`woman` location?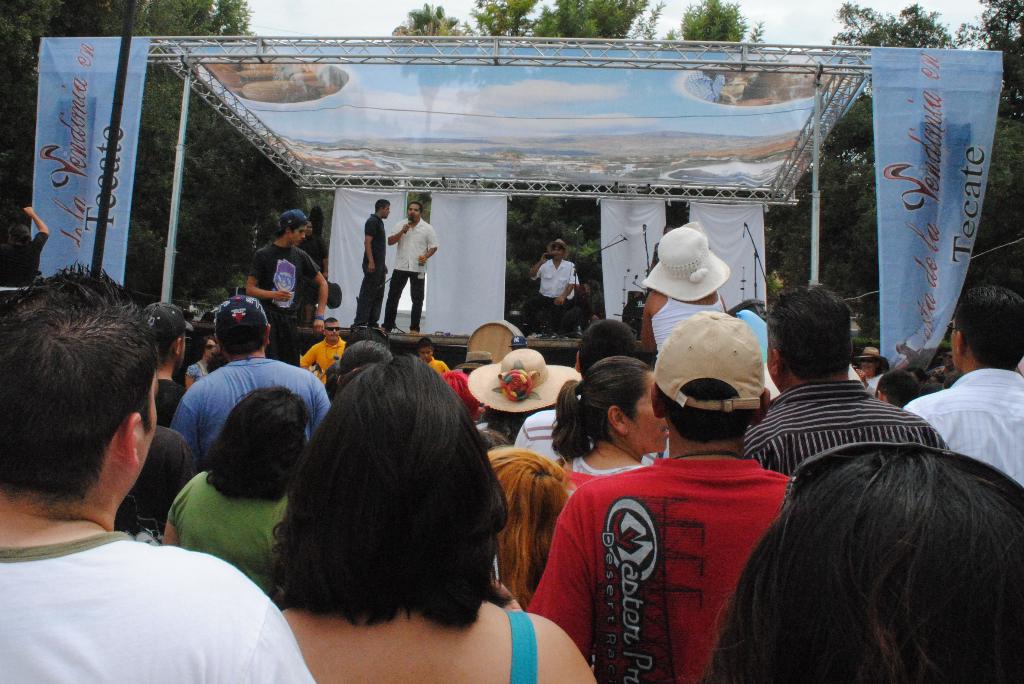
x1=483, y1=357, x2=575, y2=443
